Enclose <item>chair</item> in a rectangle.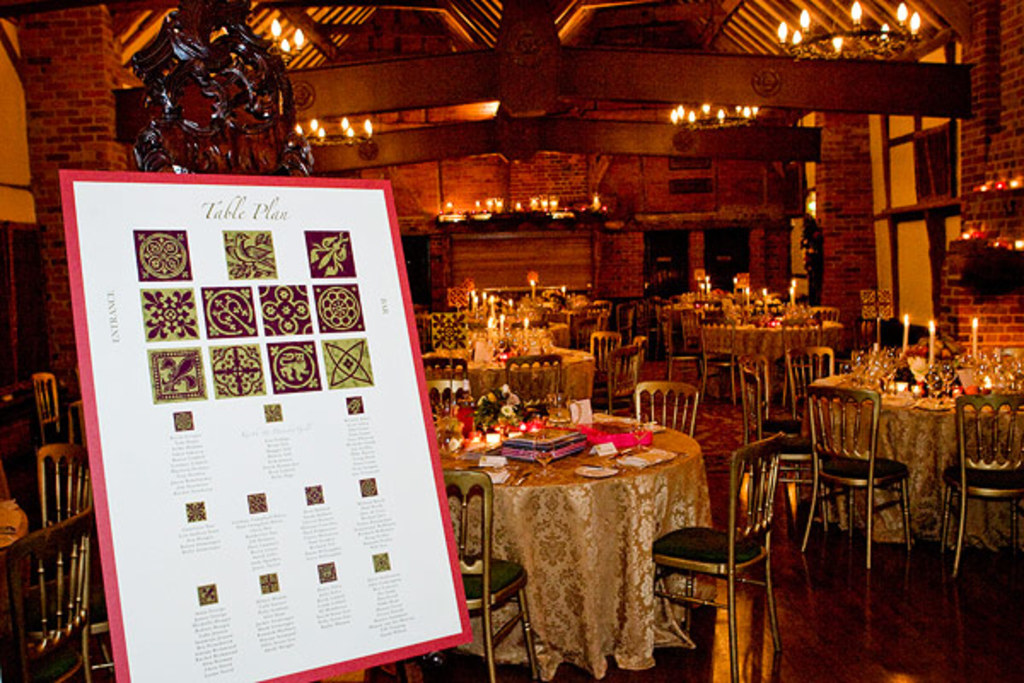
x1=935 y1=391 x2=1022 y2=574.
